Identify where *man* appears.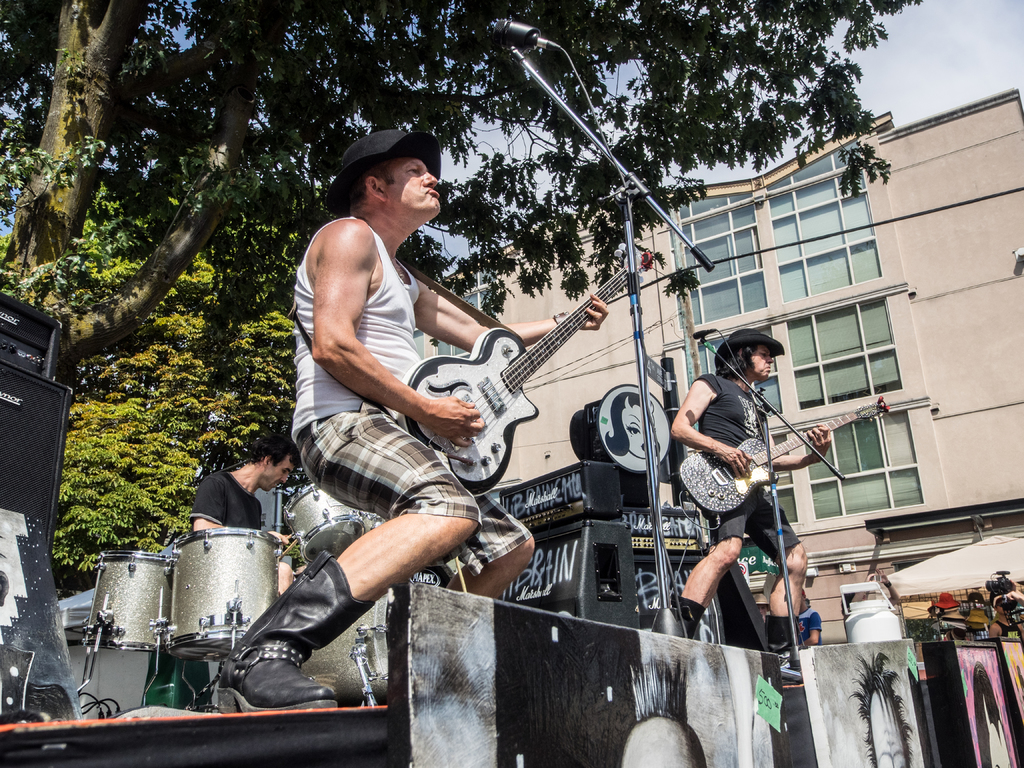
Appears at (667, 316, 833, 633).
